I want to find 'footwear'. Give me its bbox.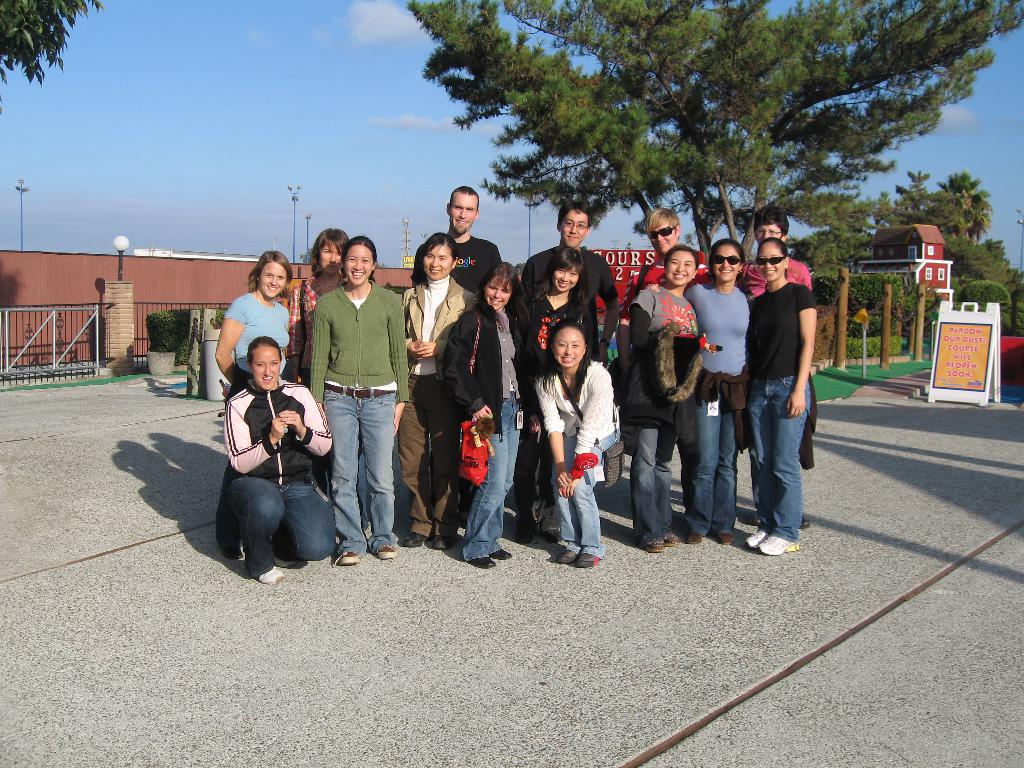
716, 534, 733, 546.
